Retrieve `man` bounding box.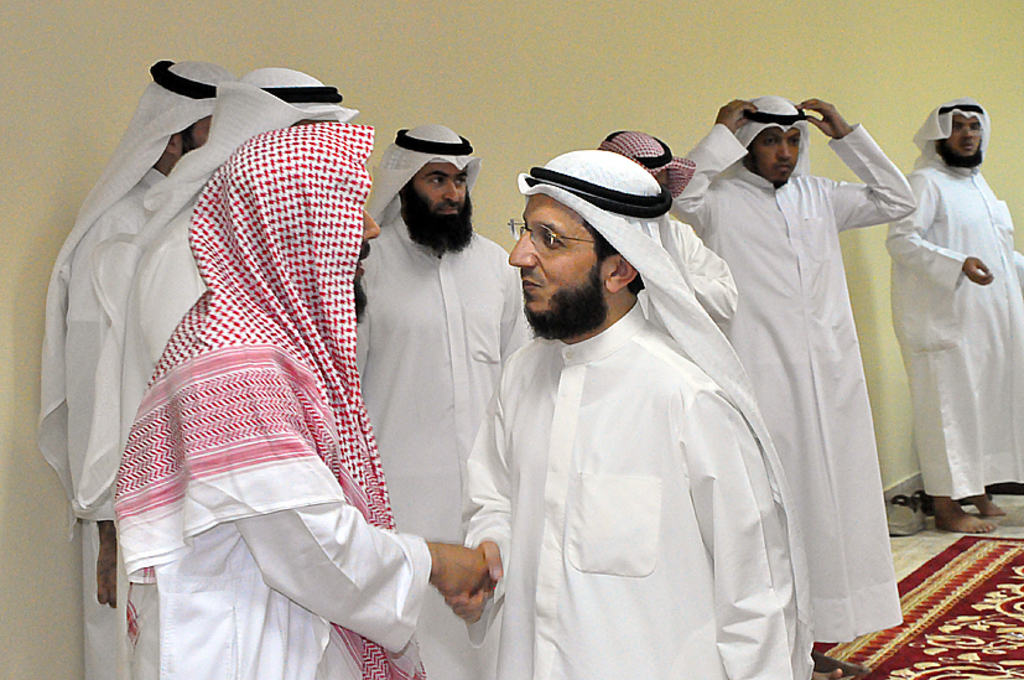
Bounding box: bbox(108, 119, 492, 679).
